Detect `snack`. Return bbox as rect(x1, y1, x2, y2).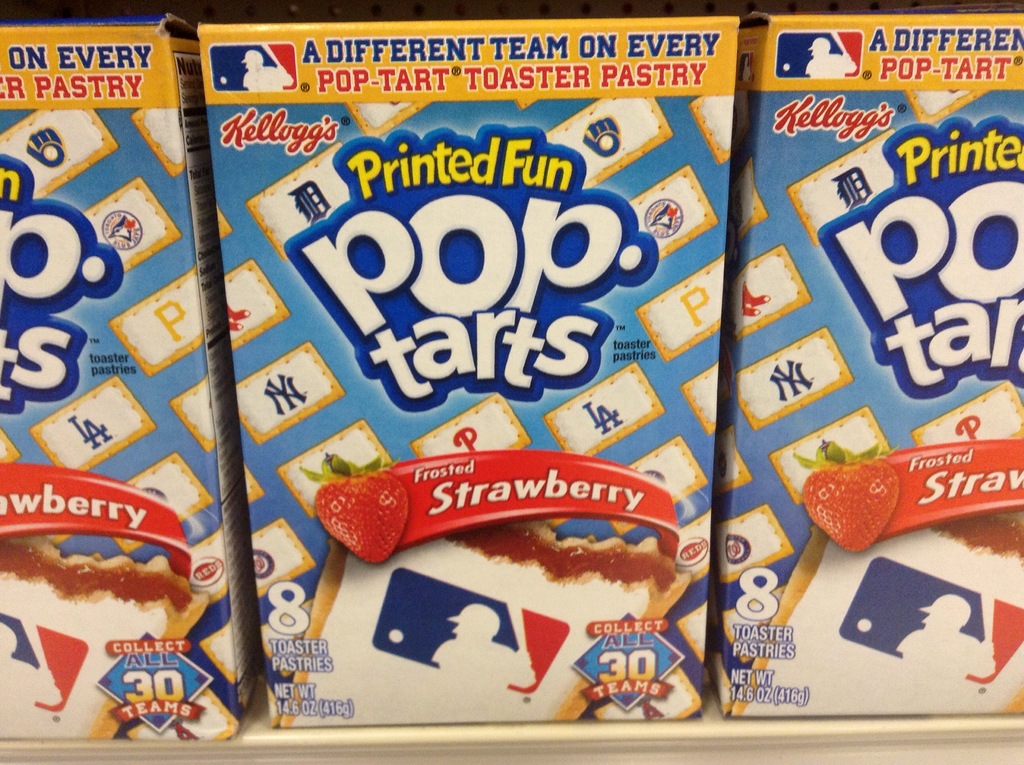
rect(243, 465, 261, 504).
